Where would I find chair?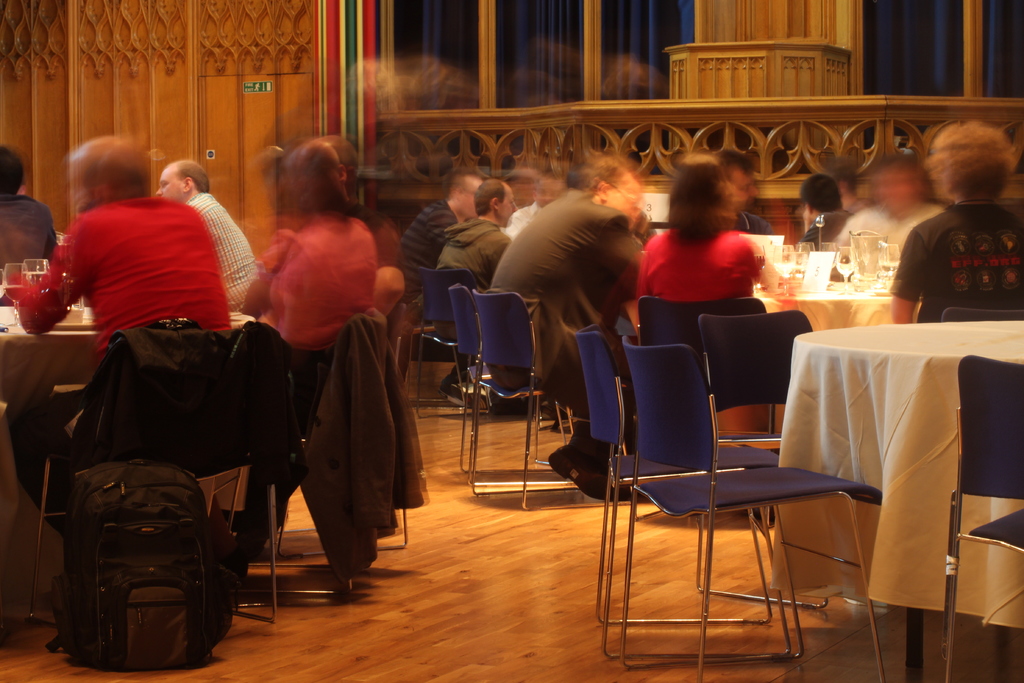
At rect(635, 291, 779, 520).
